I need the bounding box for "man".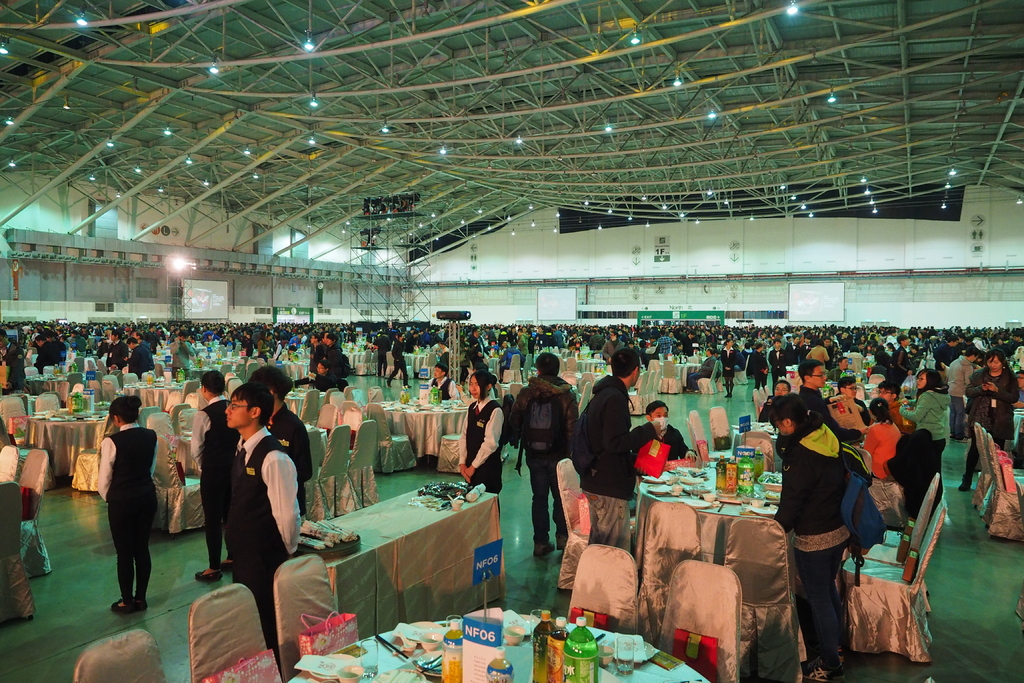
Here it is: left=794, top=363, right=867, bottom=441.
